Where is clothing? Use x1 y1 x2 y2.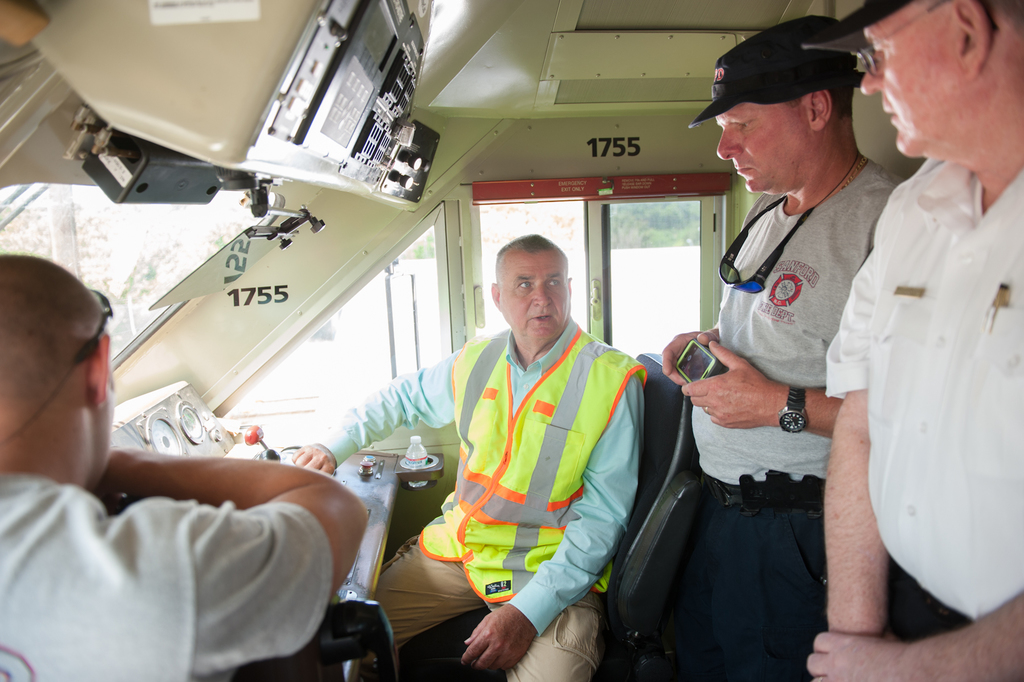
678 152 904 681.
